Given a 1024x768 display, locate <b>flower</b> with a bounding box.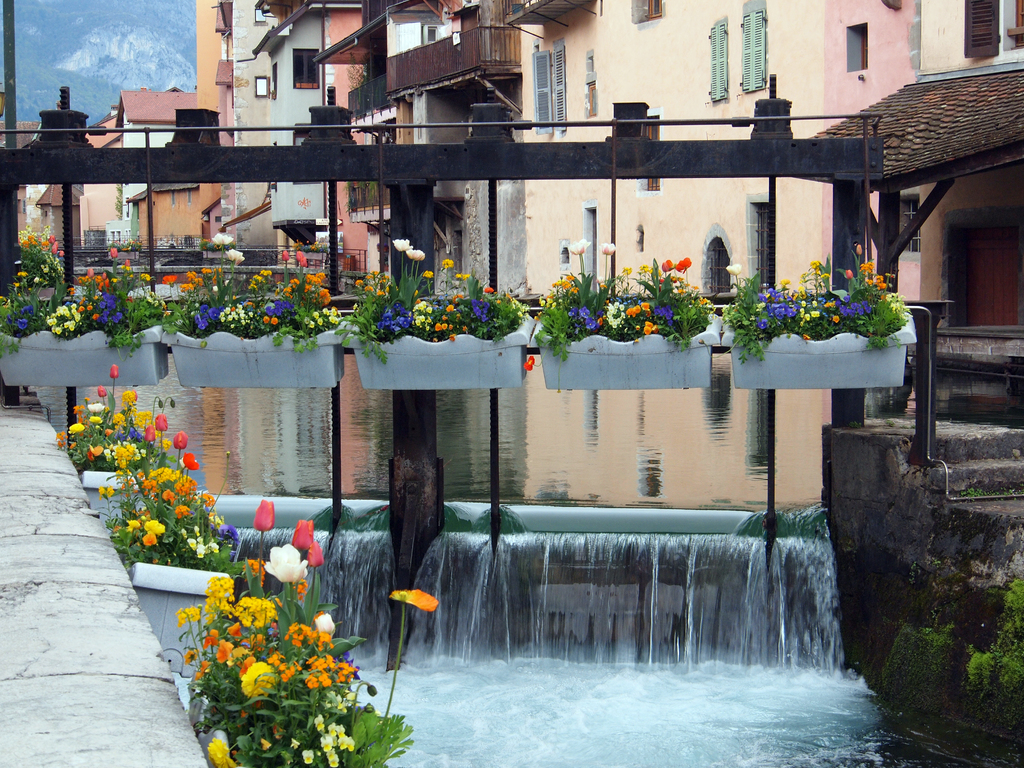
Located: x1=252 y1=496 x2=275 y2=531.
